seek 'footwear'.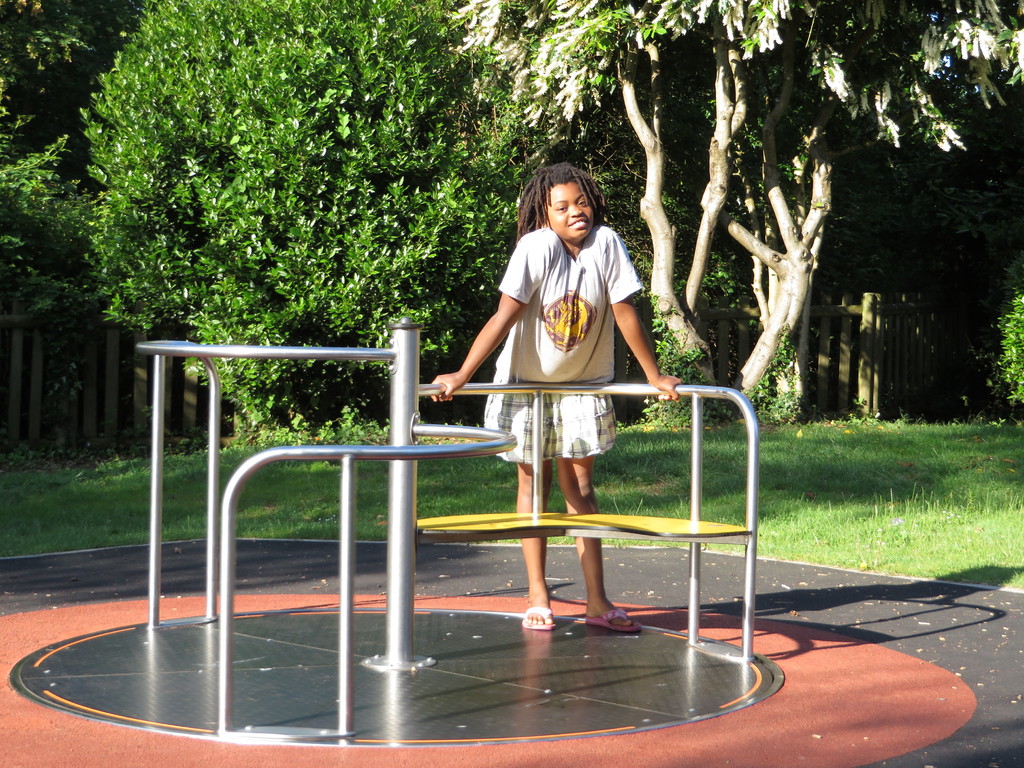
[x1=586, y1=604, x2=638, y2=637].
